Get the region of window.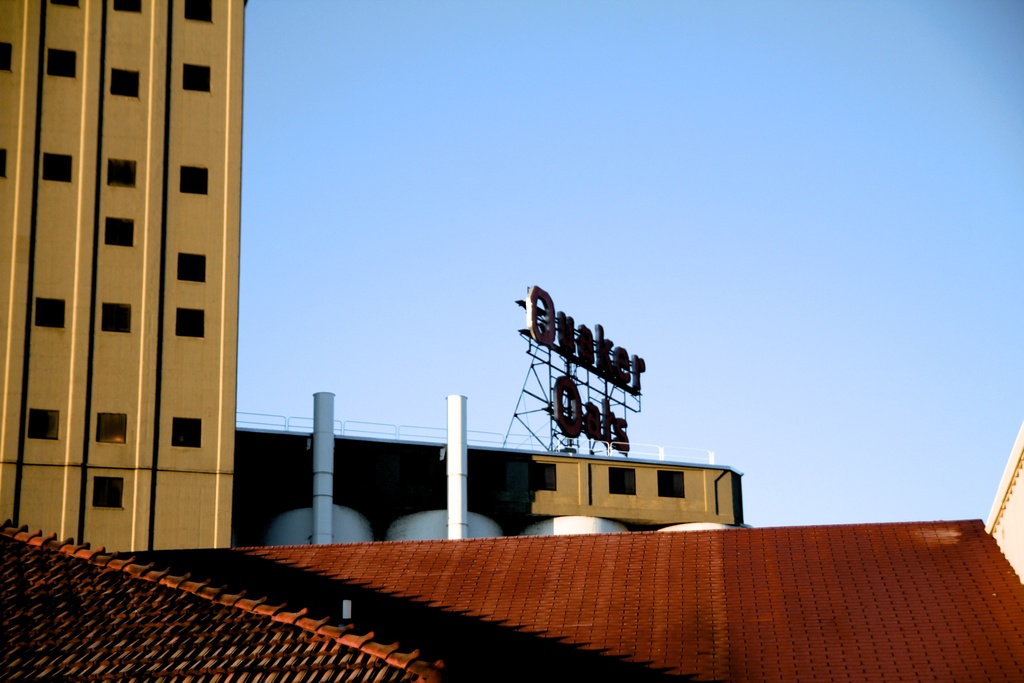
Rect(184, 0, 212, 24).
